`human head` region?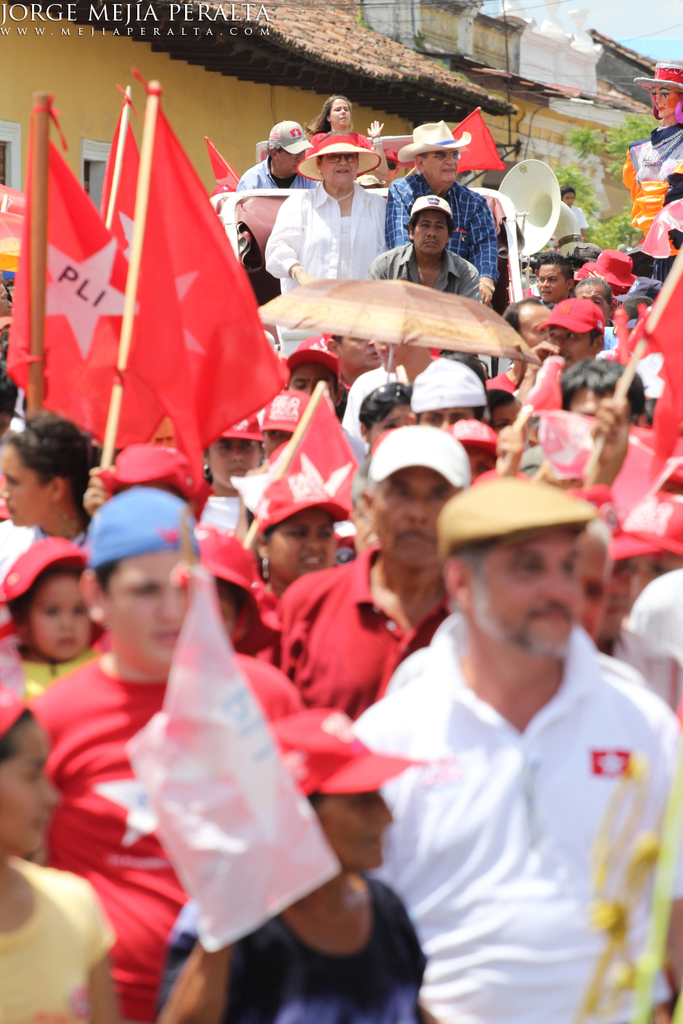
BBox(199, 421, 264, 496)
